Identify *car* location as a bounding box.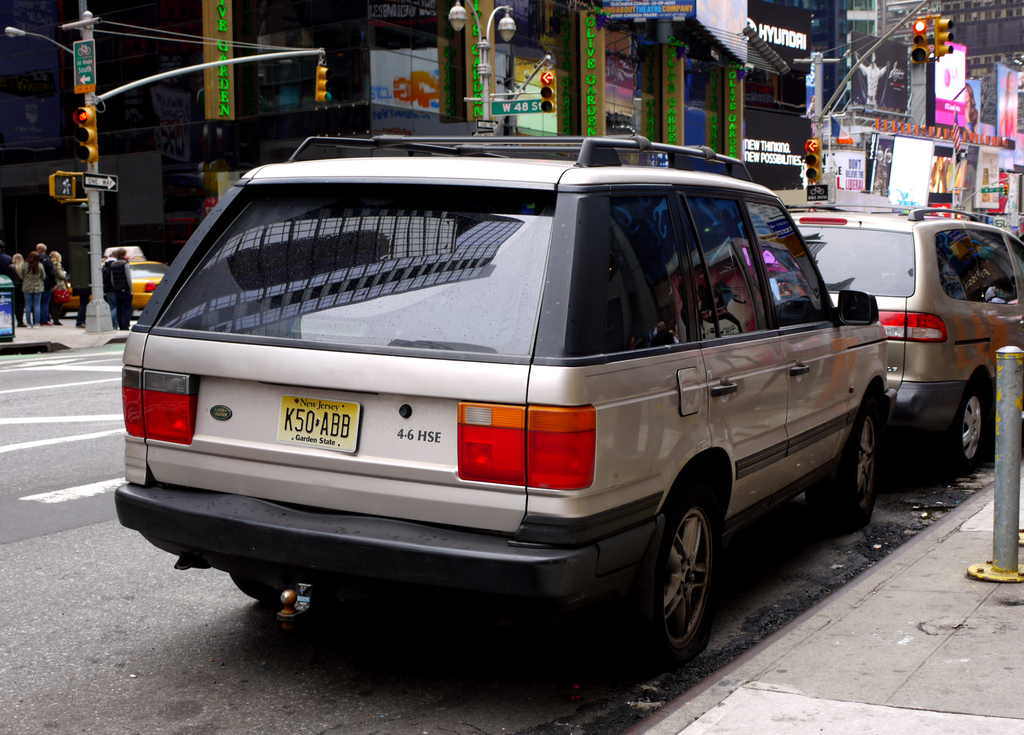
{"x1": 116, "y1": 133, "x2": 899, "y2": 661}.
